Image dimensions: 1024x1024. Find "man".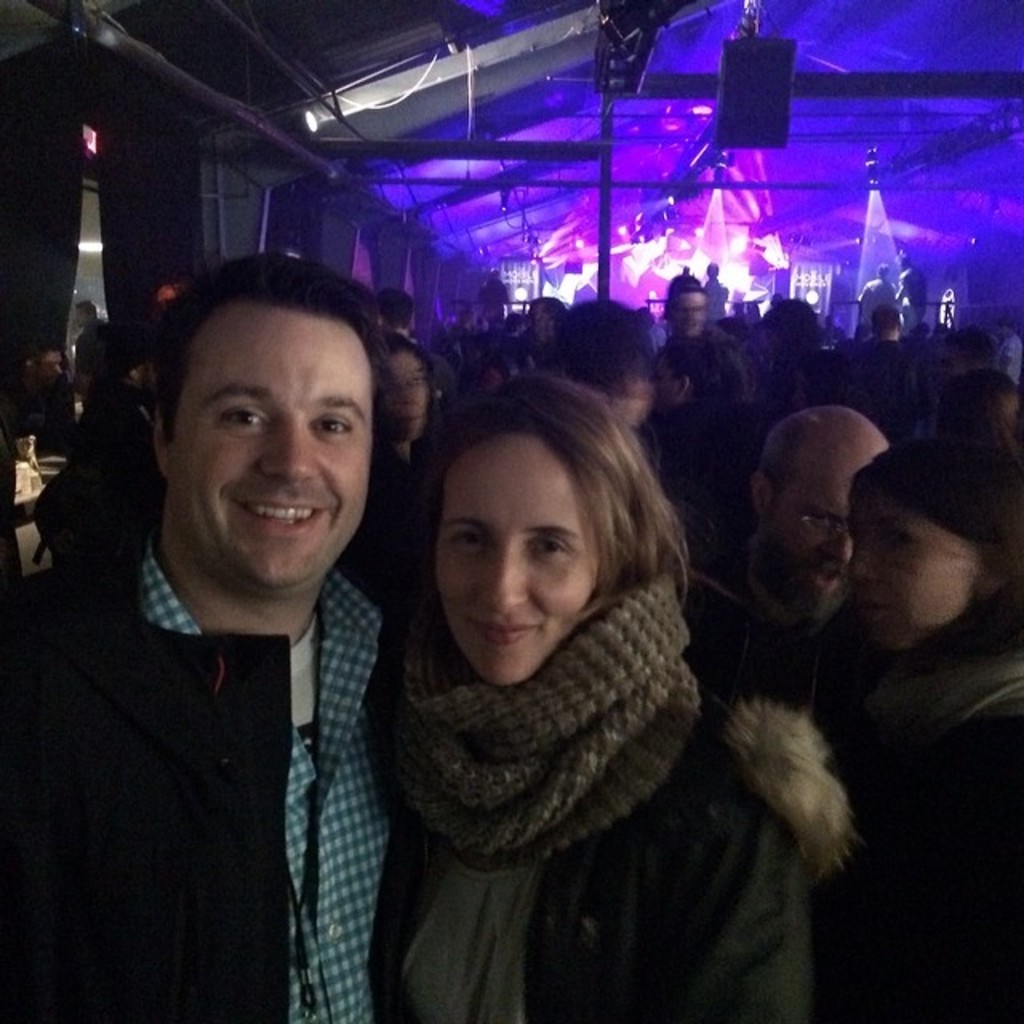
[x1=19, y1=256, x2=459, y2=1013].
